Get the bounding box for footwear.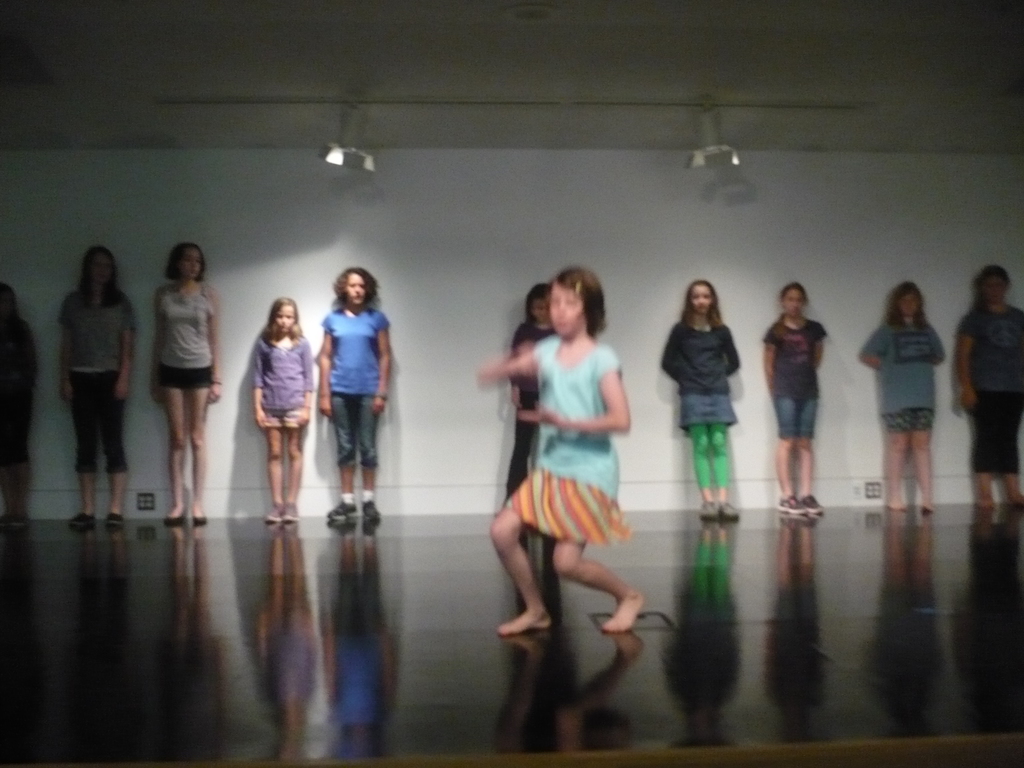
region(193, 516, 208, 524).
